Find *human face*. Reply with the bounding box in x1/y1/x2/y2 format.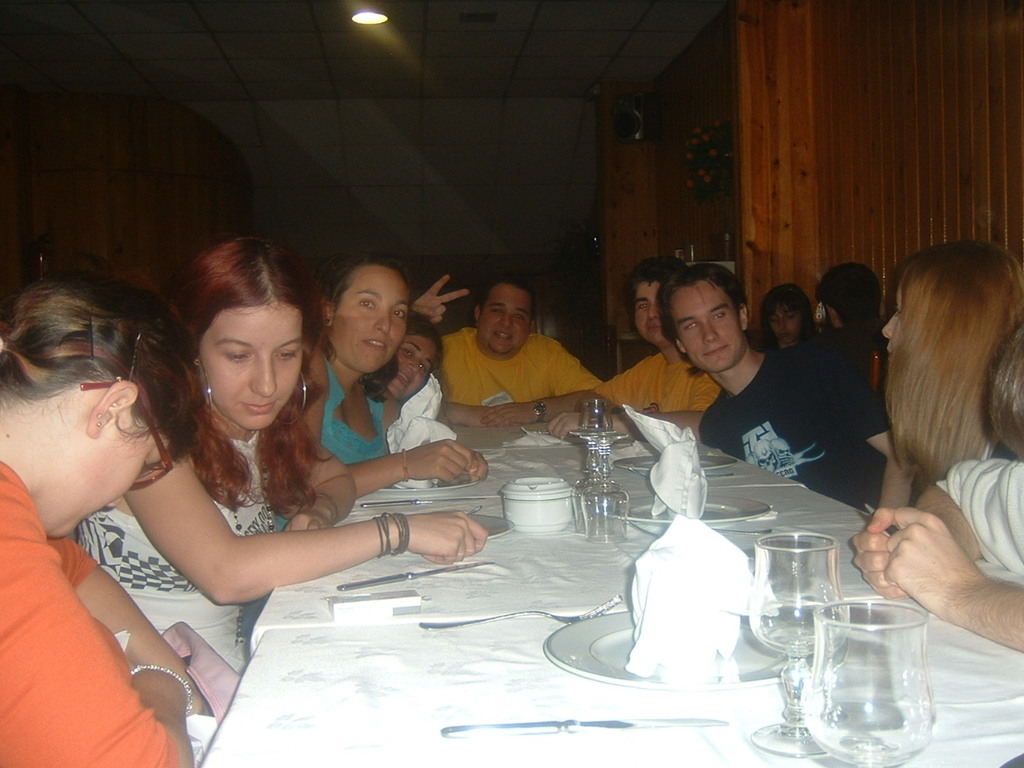
322/265/407/374.
